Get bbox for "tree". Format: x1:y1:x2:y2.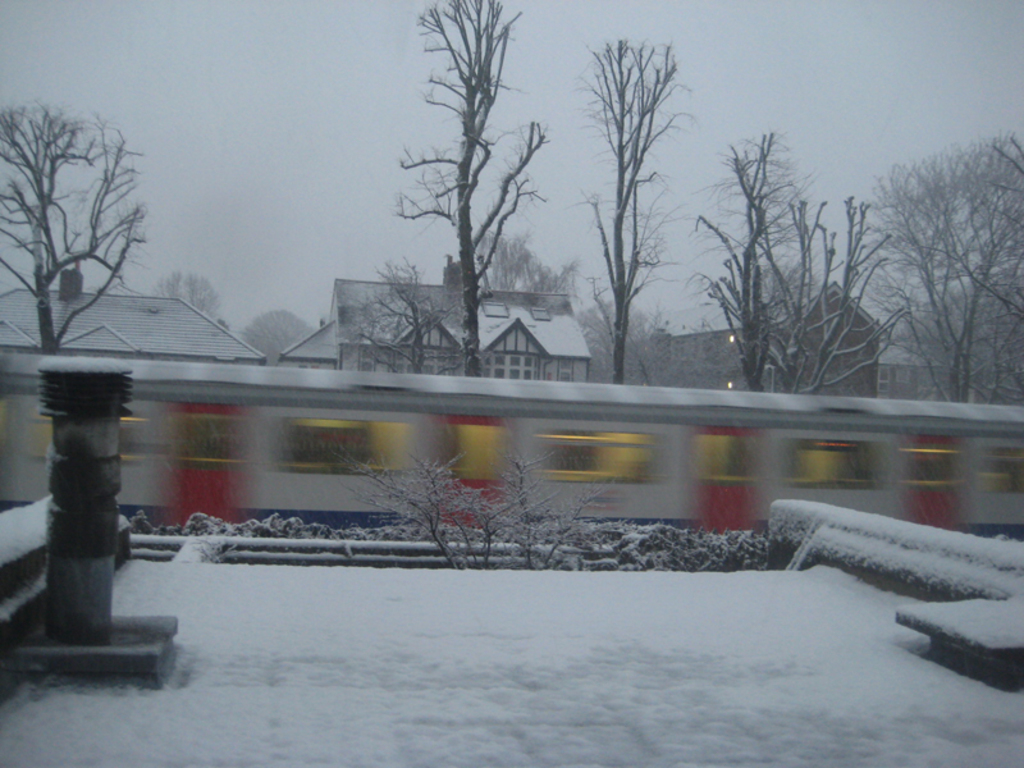
383:0:552:376.
